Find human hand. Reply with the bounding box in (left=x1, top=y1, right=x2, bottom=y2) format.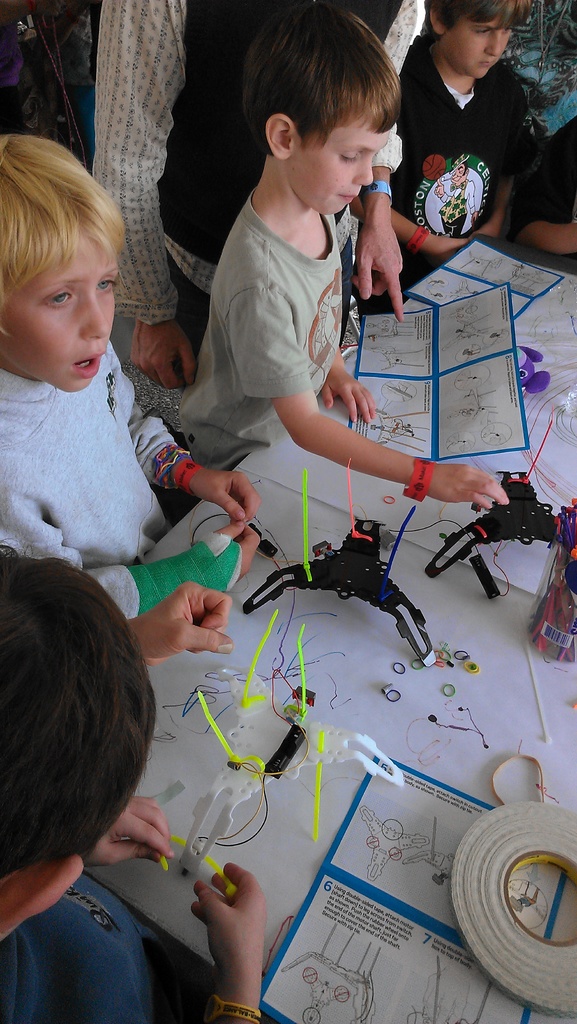
(left=126, top=582, right=240, bottom=666).
